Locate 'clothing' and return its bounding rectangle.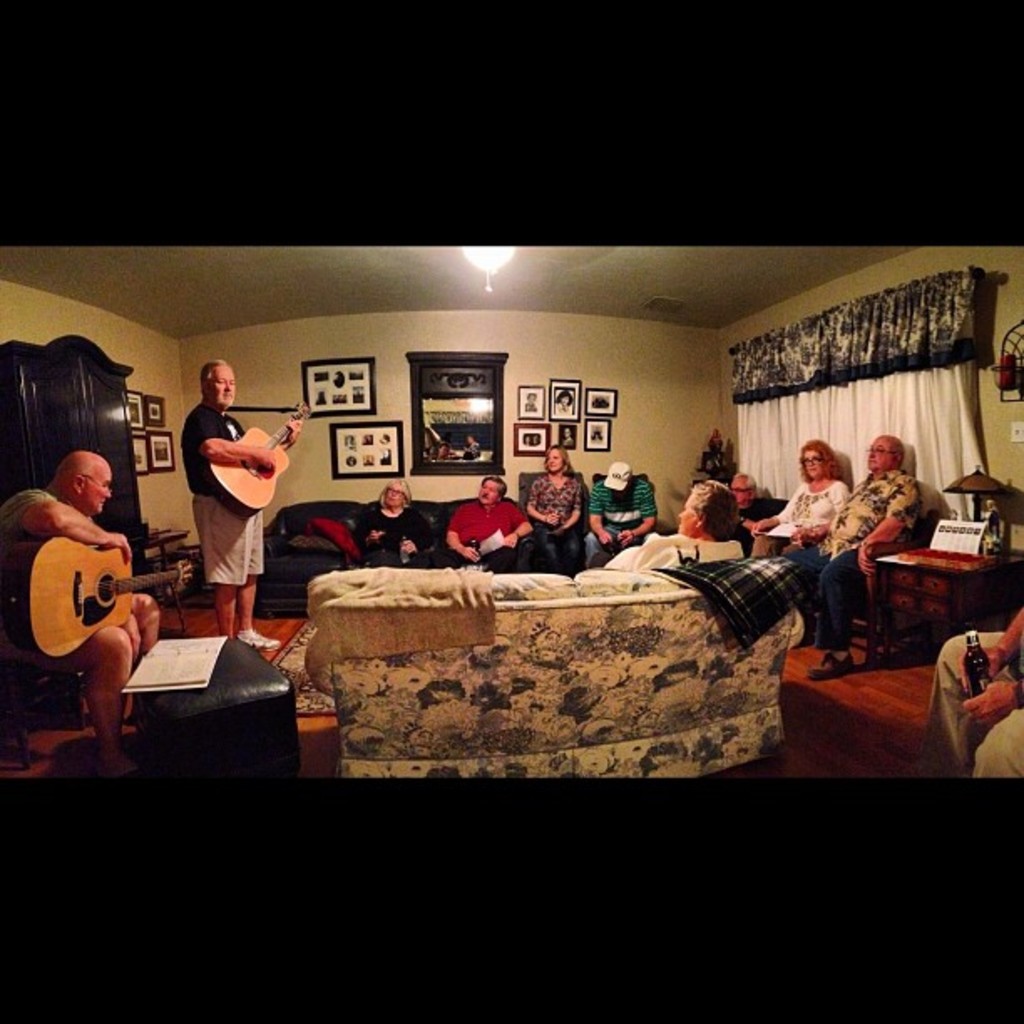
[x1=524, y1=402, x2=537, y2=413].
